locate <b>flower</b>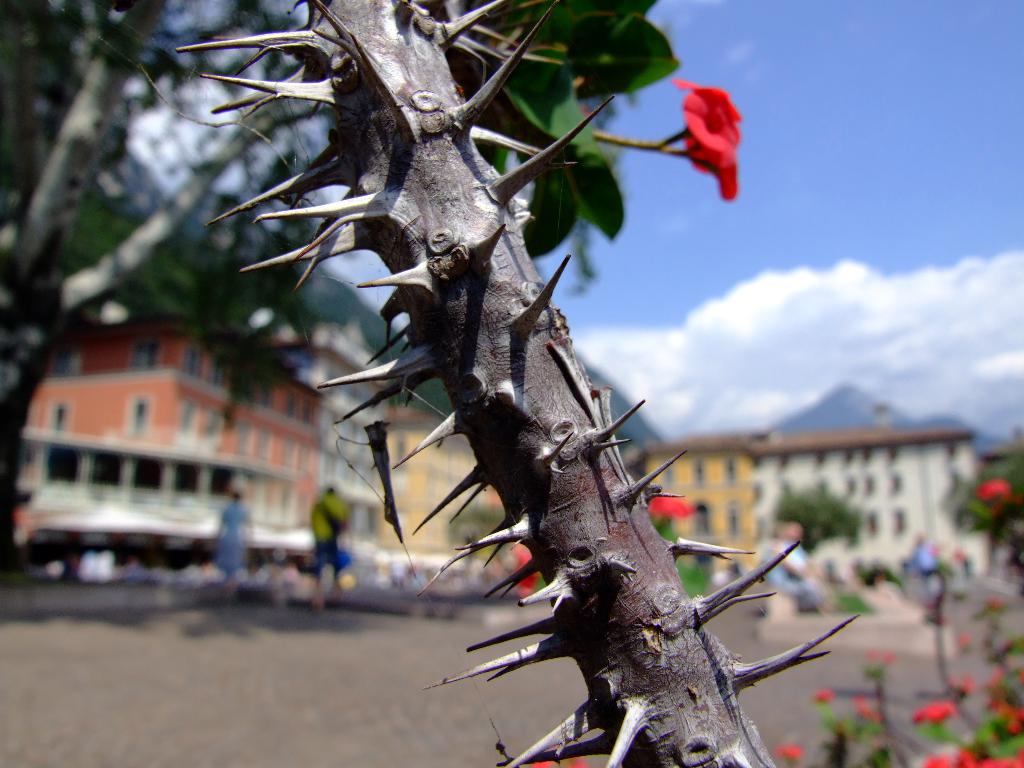
[529,754,586,767]
